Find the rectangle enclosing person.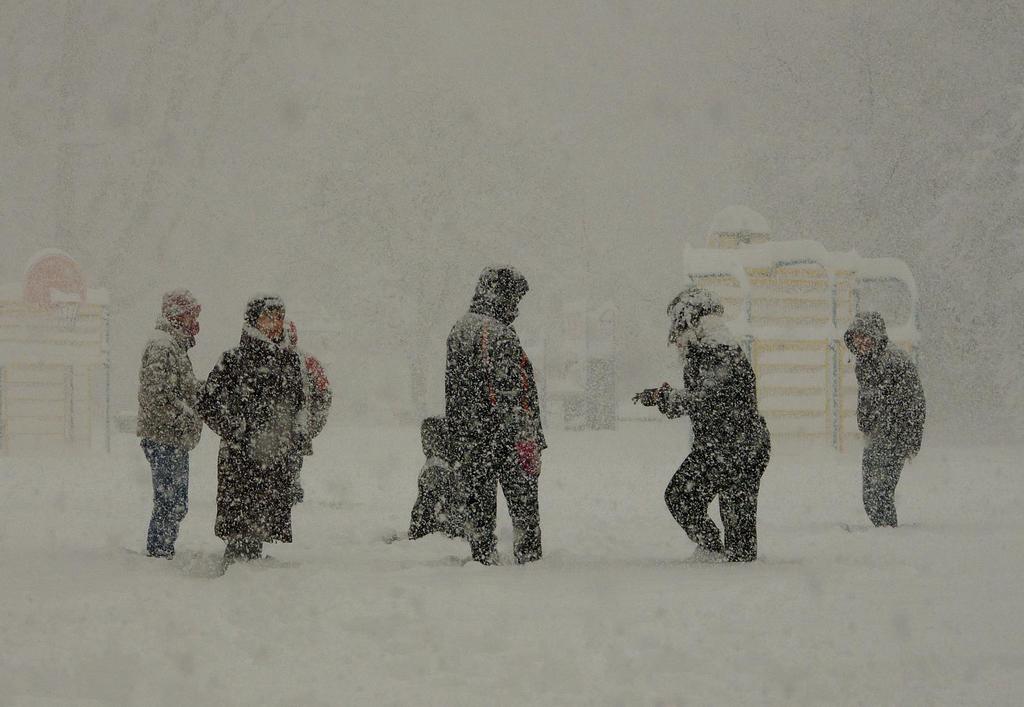
426 242 558 577.
